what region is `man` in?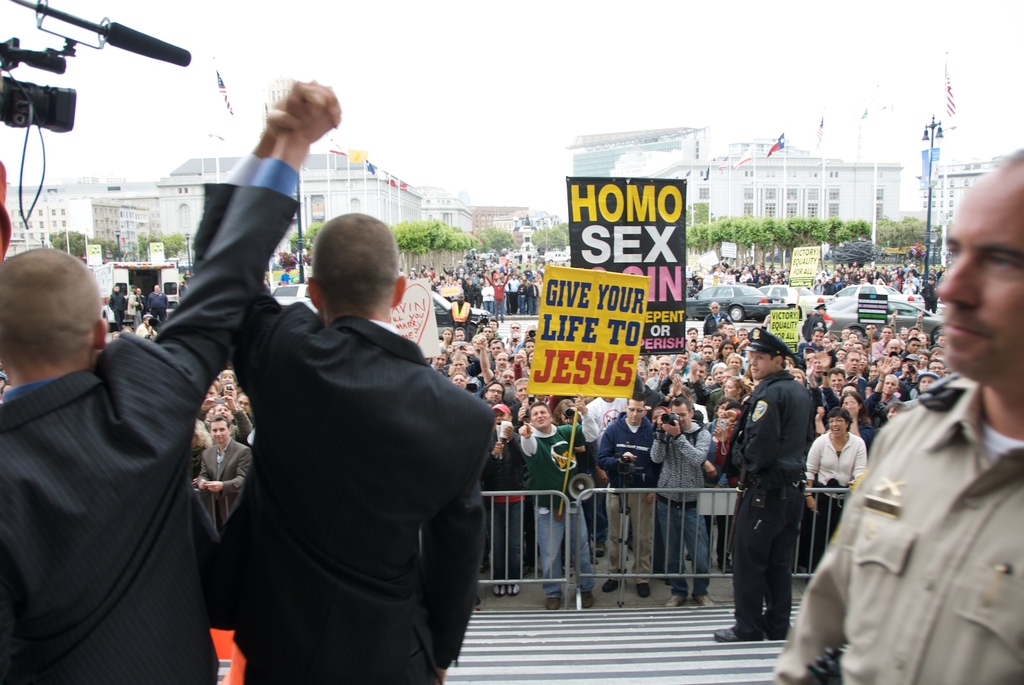
Rect(711, 326, 812, 645).
